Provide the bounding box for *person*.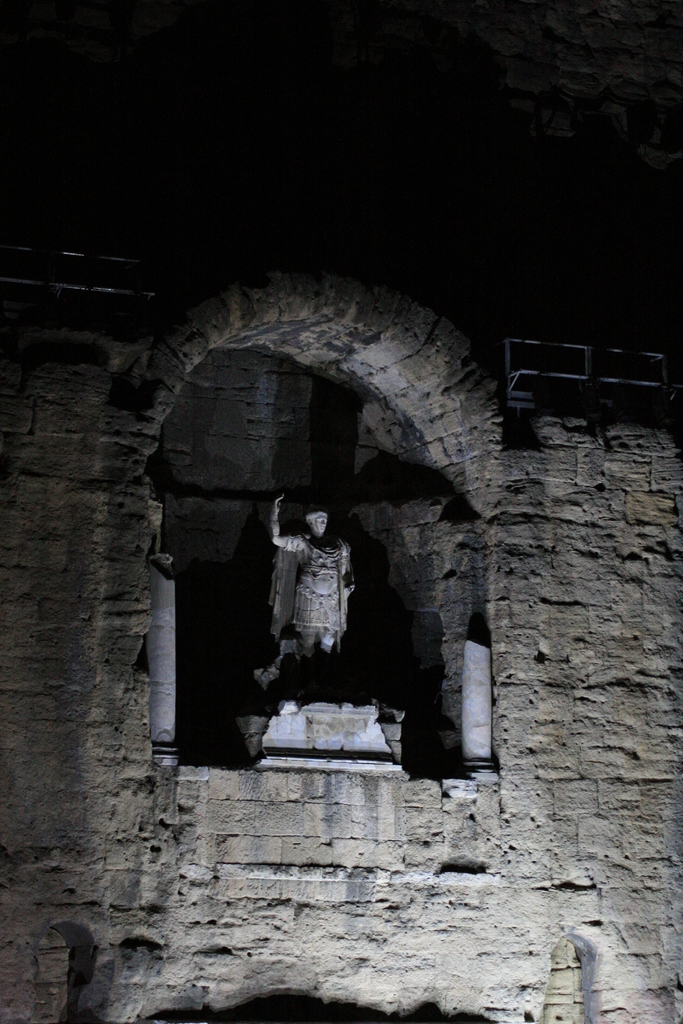
<box>281,495,353,675</box>.
